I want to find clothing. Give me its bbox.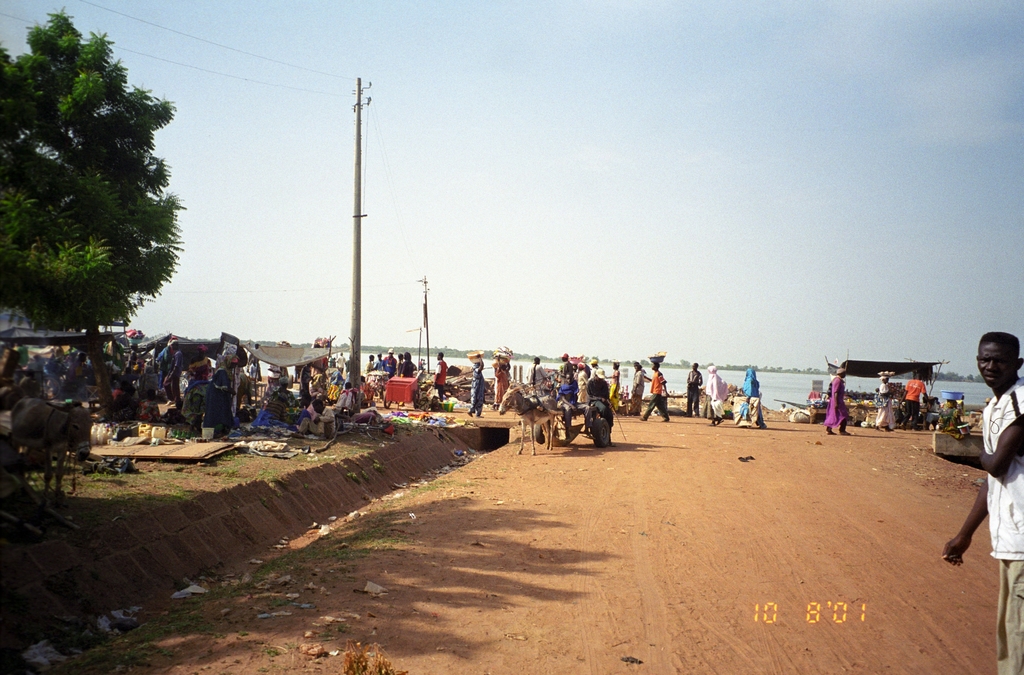
271 384 295 402.
